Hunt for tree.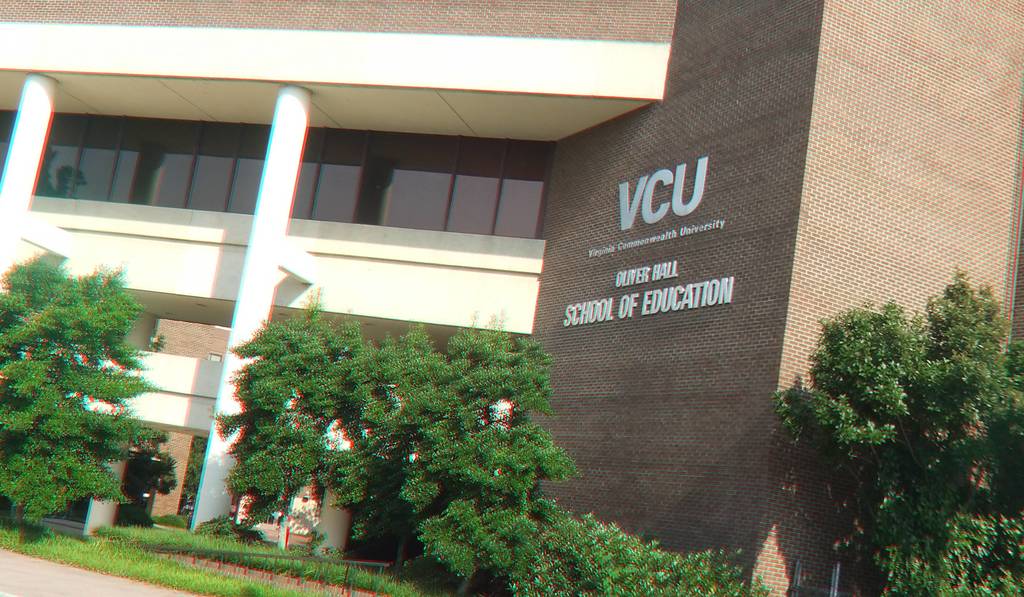
Hunted down at x1=0, y1=245, x2=170, y2=531.
